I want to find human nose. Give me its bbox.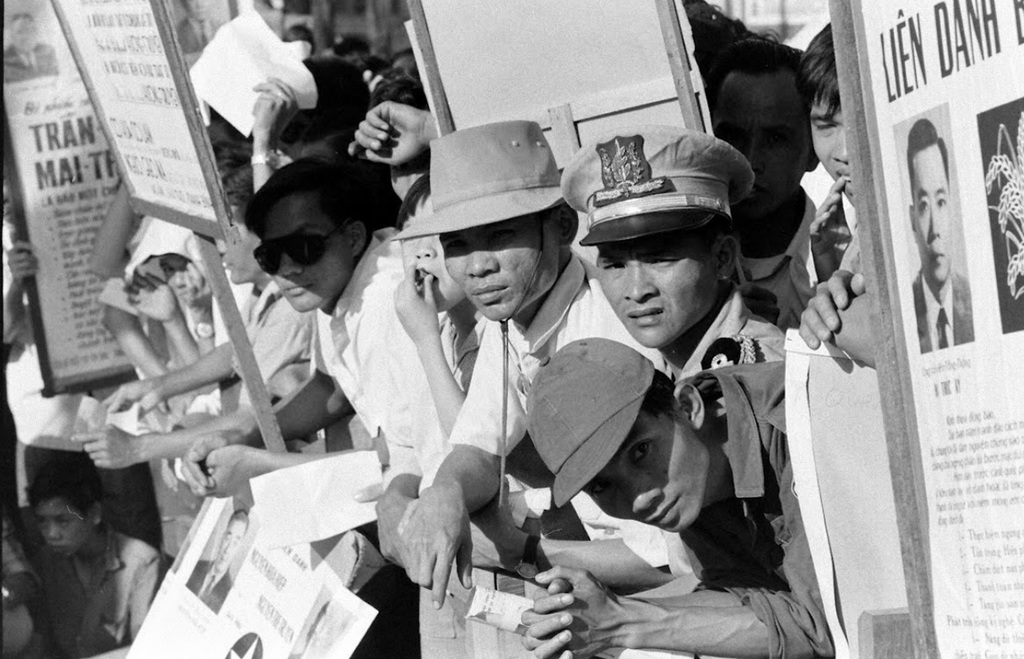
bbox=(41, 519, 61, 540).
